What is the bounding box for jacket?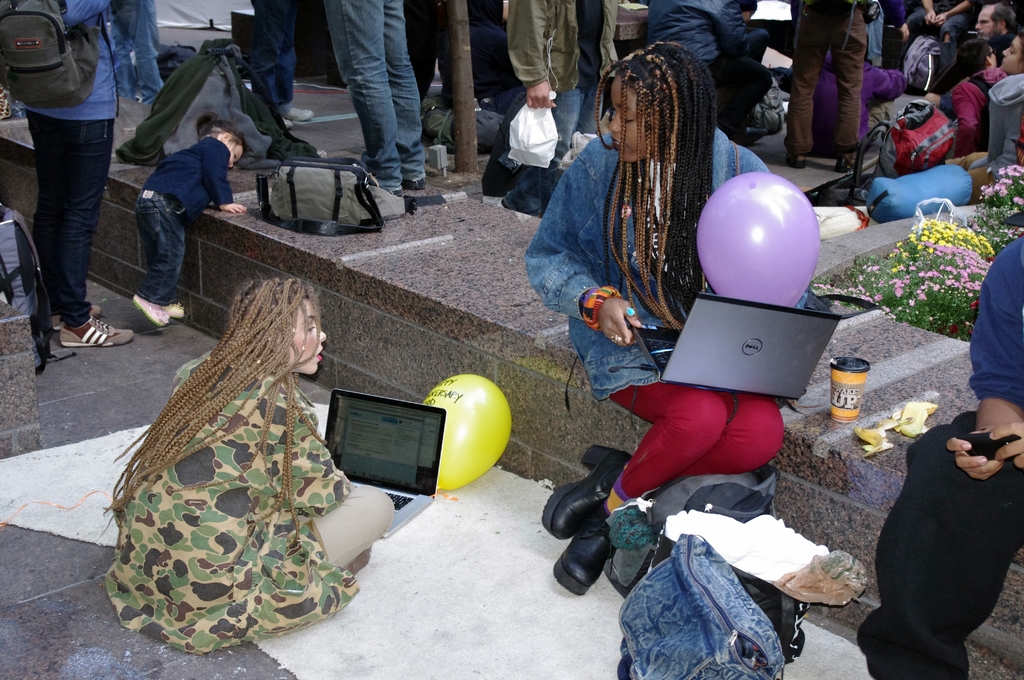
103,352,367,655.
